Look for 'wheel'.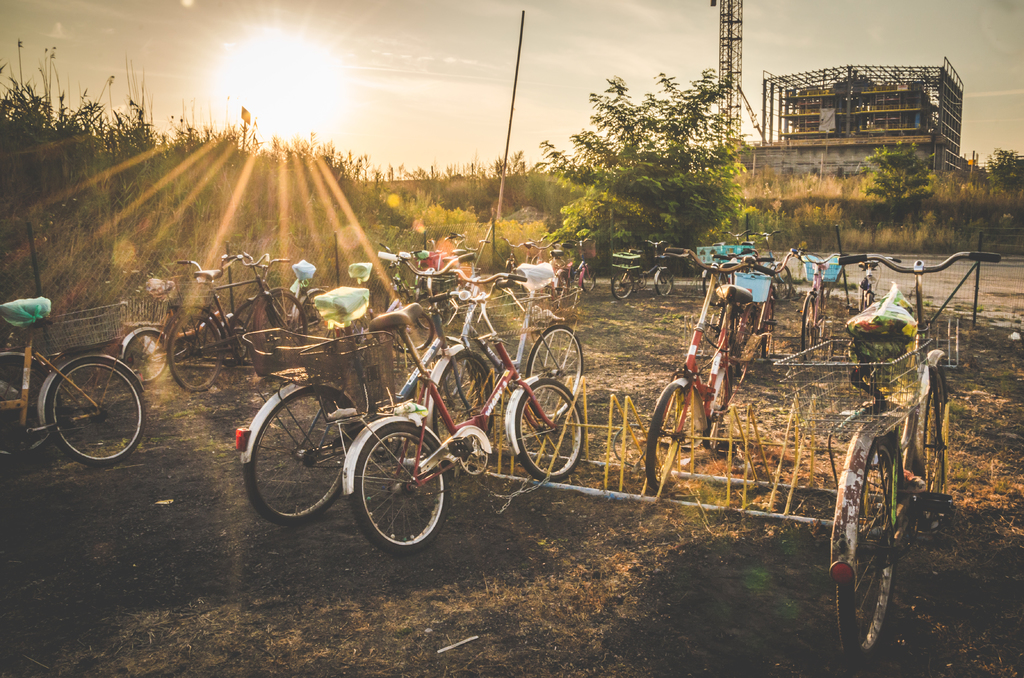
Found: <bbox>388, 310, 436, 352</bbox>.
